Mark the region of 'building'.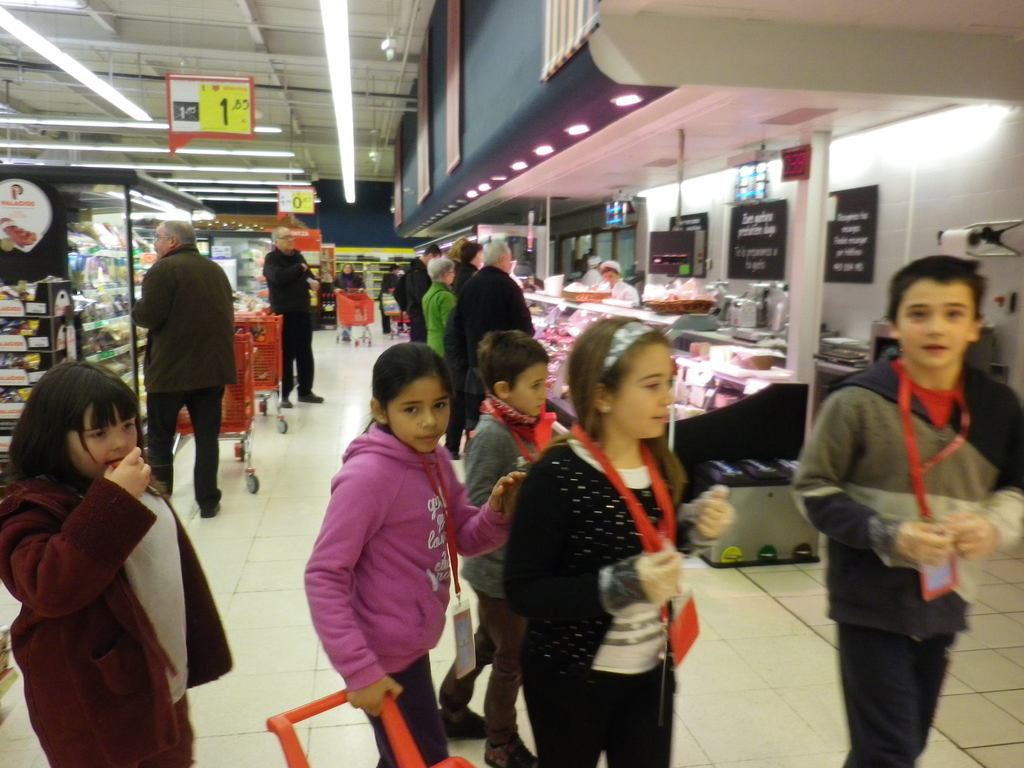
Region: box=[0, 0, 1023, 767].
